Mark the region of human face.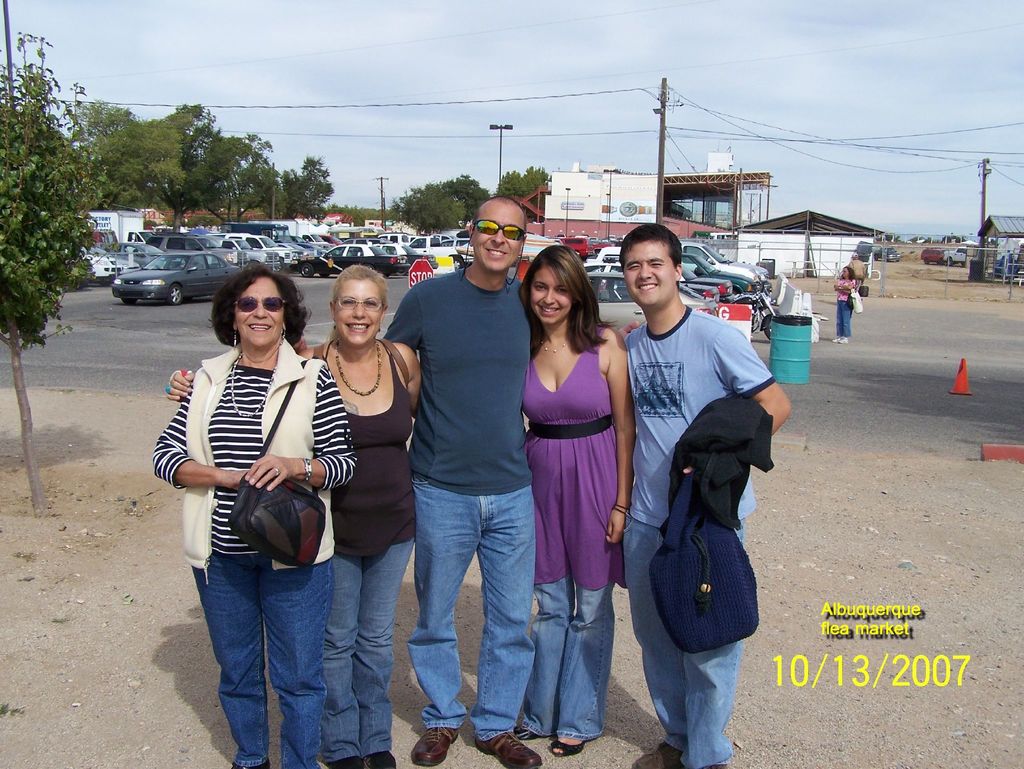
Region: 531:261:572:320.
